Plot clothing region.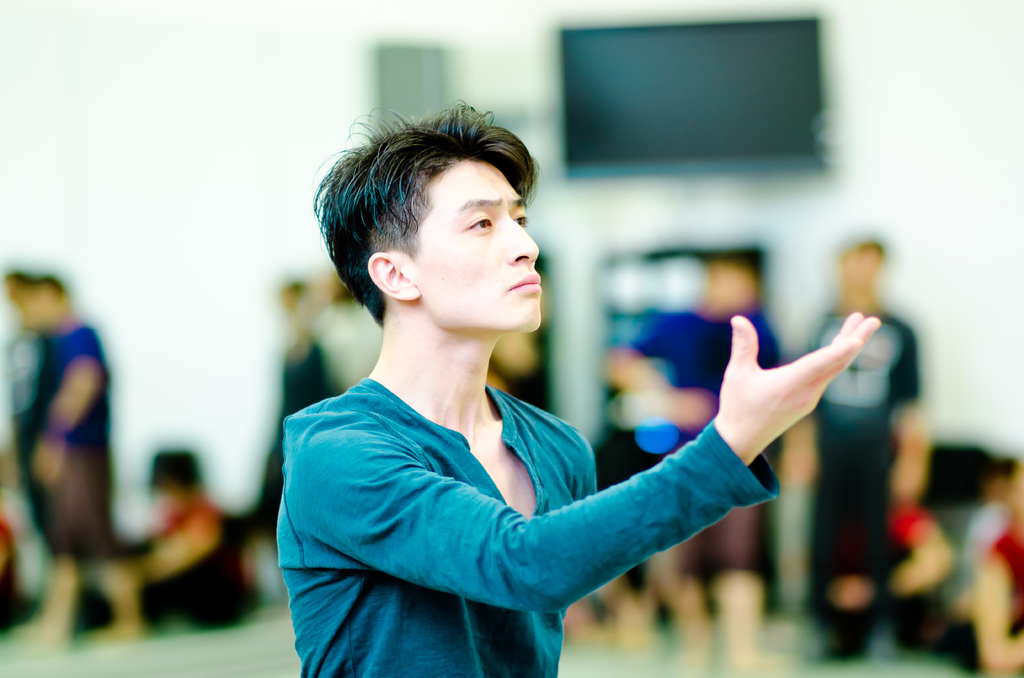
Plotted at (left=20, top=329, right=51, bottom=526).
